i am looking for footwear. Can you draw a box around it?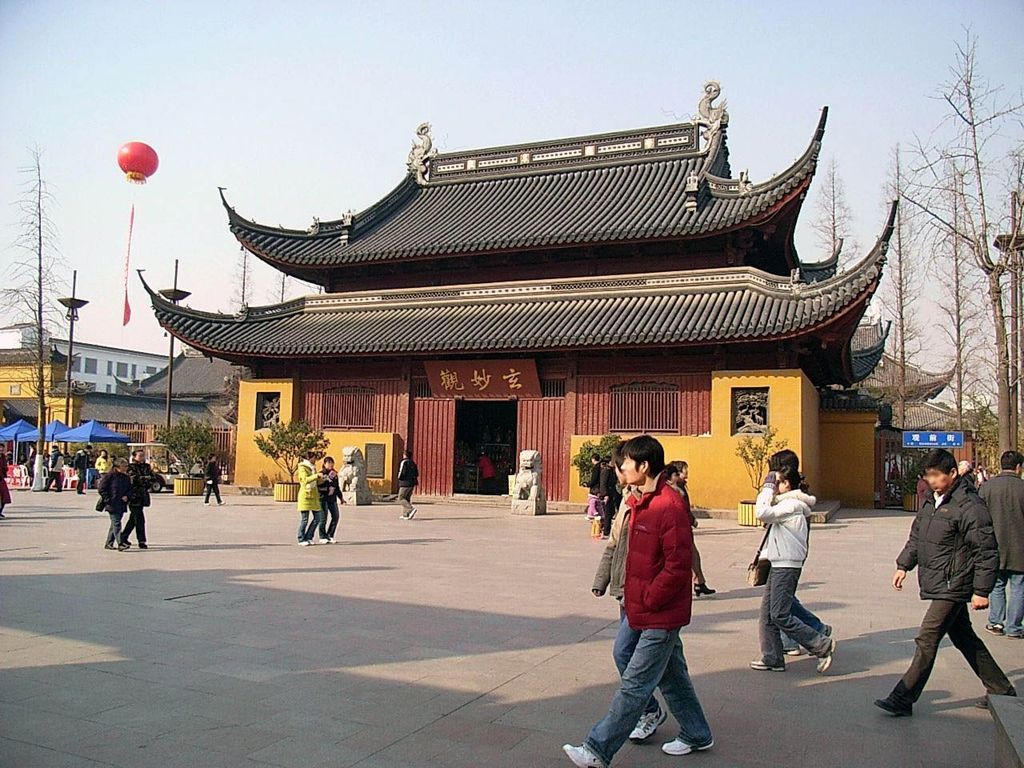
Sure, the bounding box is bbox(782, 646, 796, 654).
